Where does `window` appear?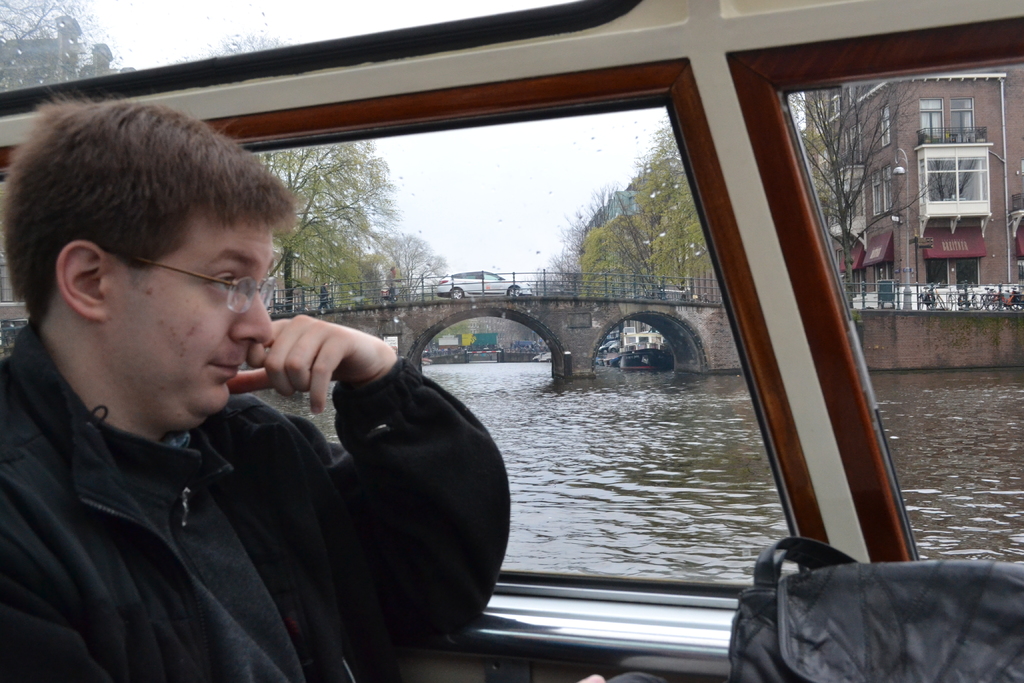
Appears at (x1=880, y1=172, x2=897, y2=199).
